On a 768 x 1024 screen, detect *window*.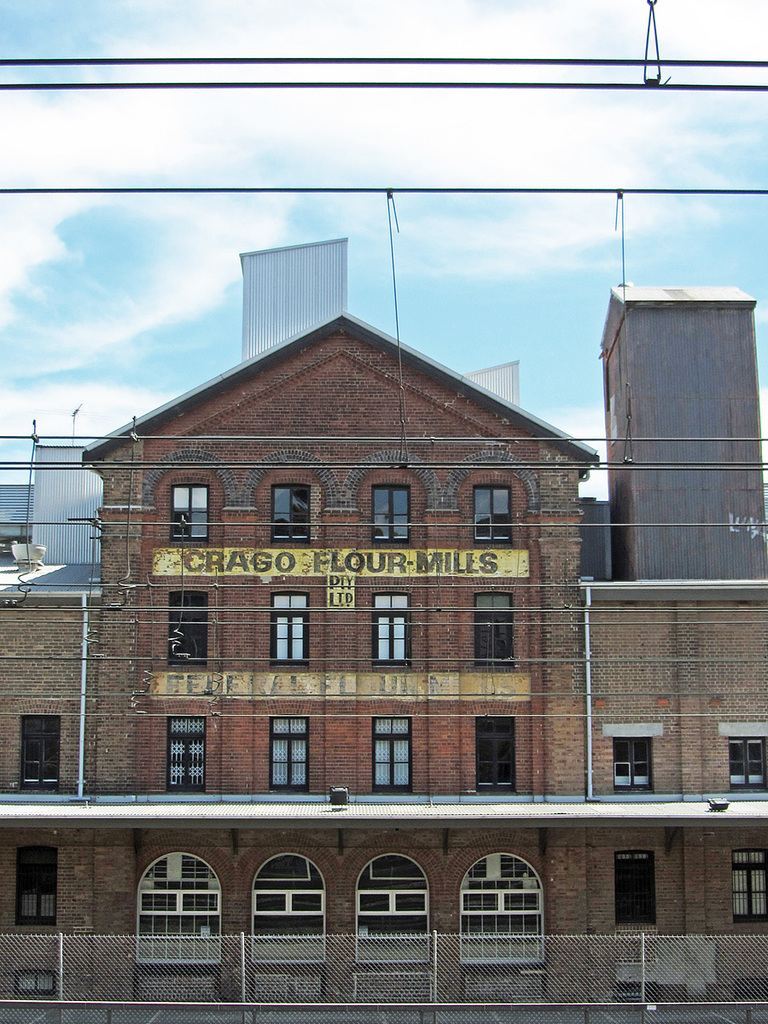
x1=274 y1=589 x2=313 y2=665.
